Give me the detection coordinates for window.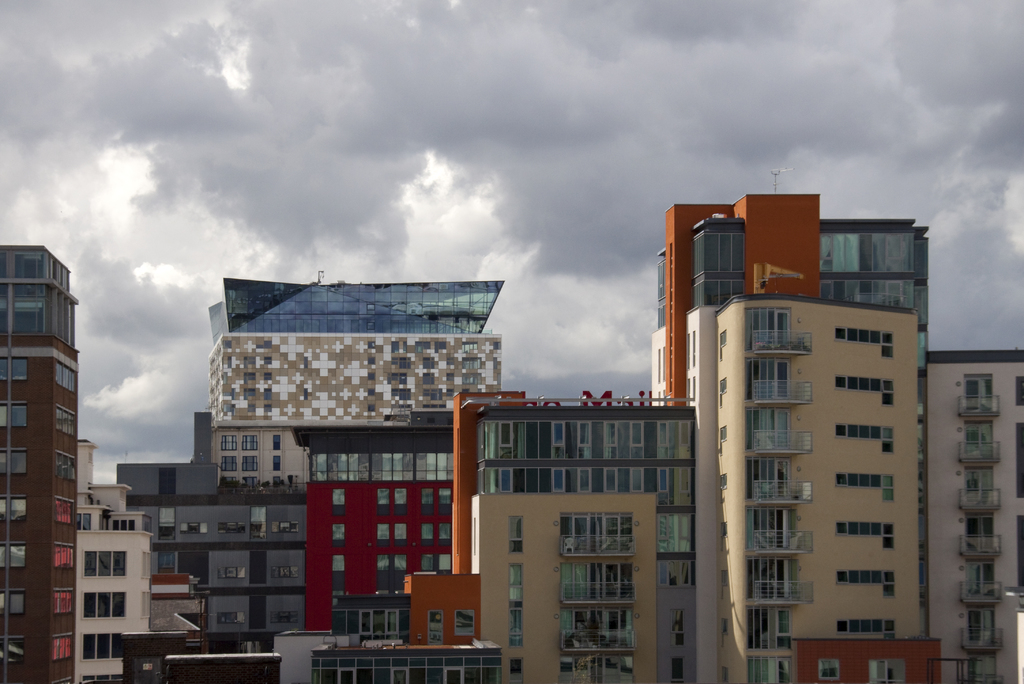
box=[0, 356, 28, 384].
